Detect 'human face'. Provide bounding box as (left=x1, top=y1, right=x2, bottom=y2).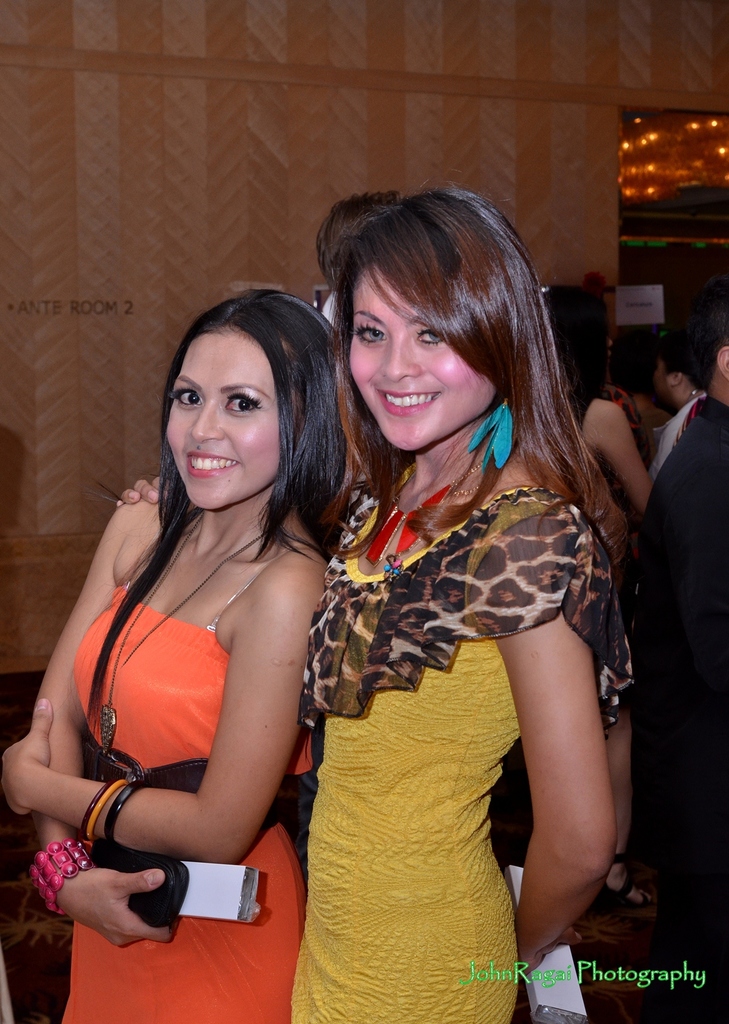
(left=162, top=328, right=285, bottom=510).
